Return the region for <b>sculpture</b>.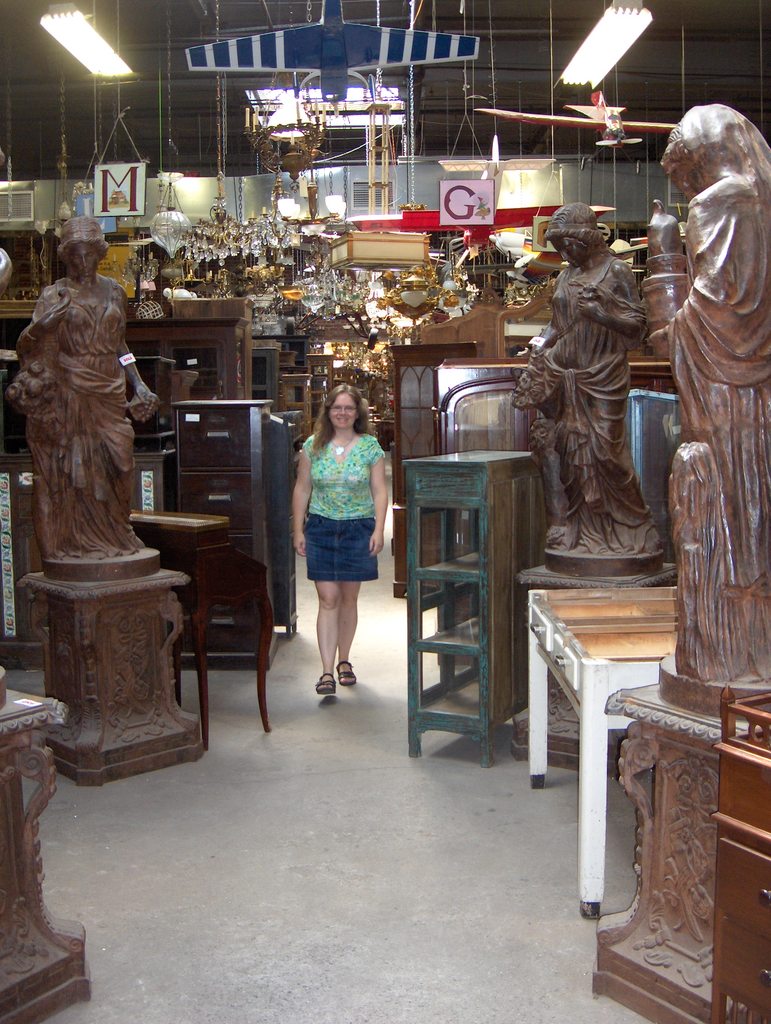
region(496, 187, 681, 586).
